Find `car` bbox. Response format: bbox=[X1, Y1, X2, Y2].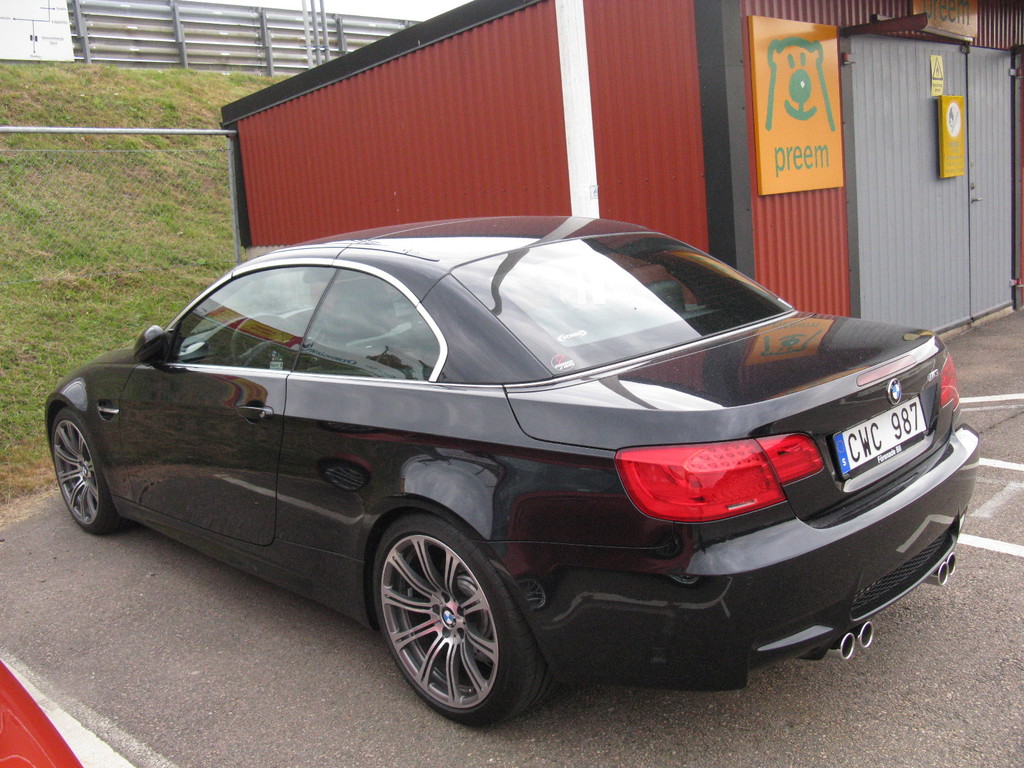
bbox=[42, 216, 979, 729].
